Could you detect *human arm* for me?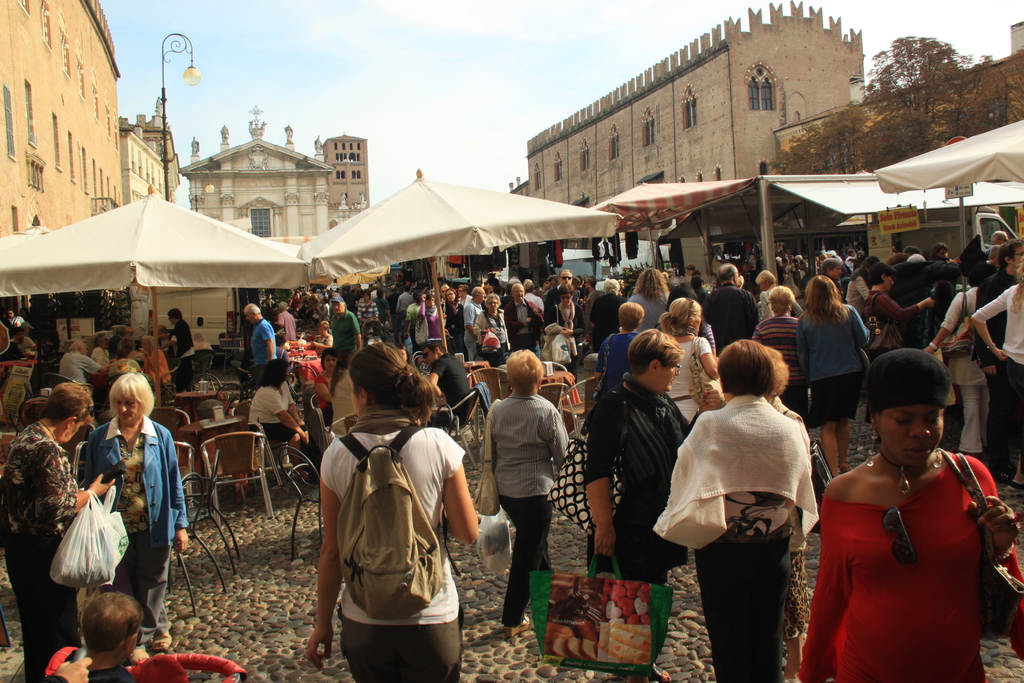
Detection result: detection(31, 446, 114, 522).
